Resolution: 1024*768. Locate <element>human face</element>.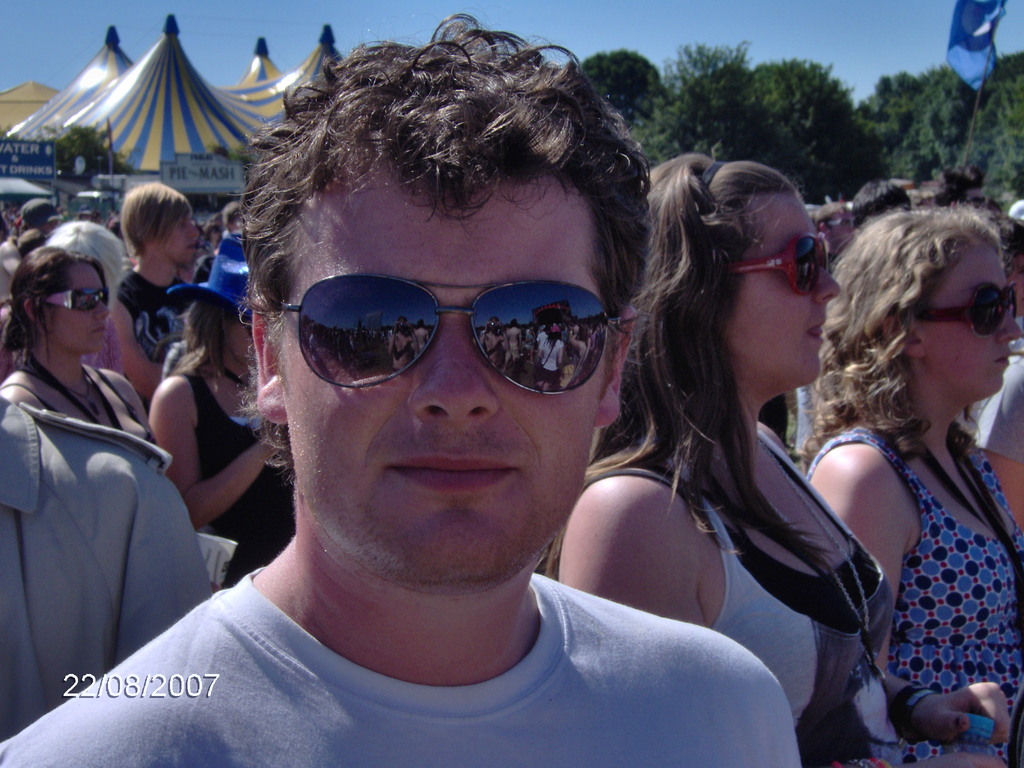
BBox(156, 213, 200, 265).
